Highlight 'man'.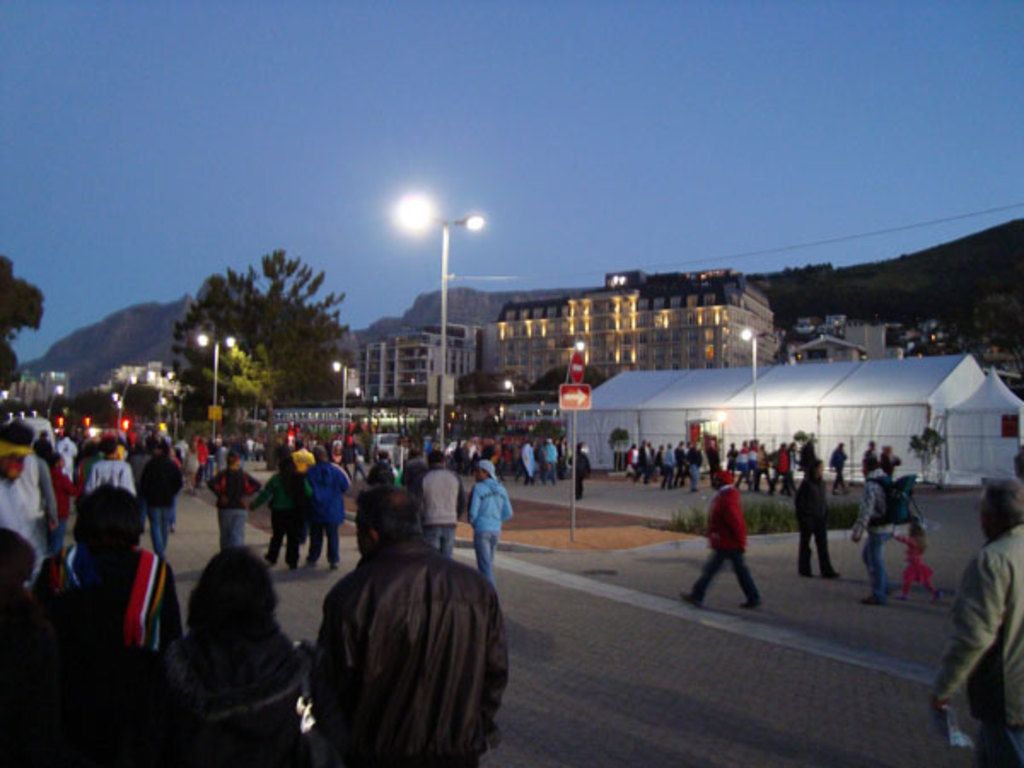
Highlighted region: [654,451,662,481].
